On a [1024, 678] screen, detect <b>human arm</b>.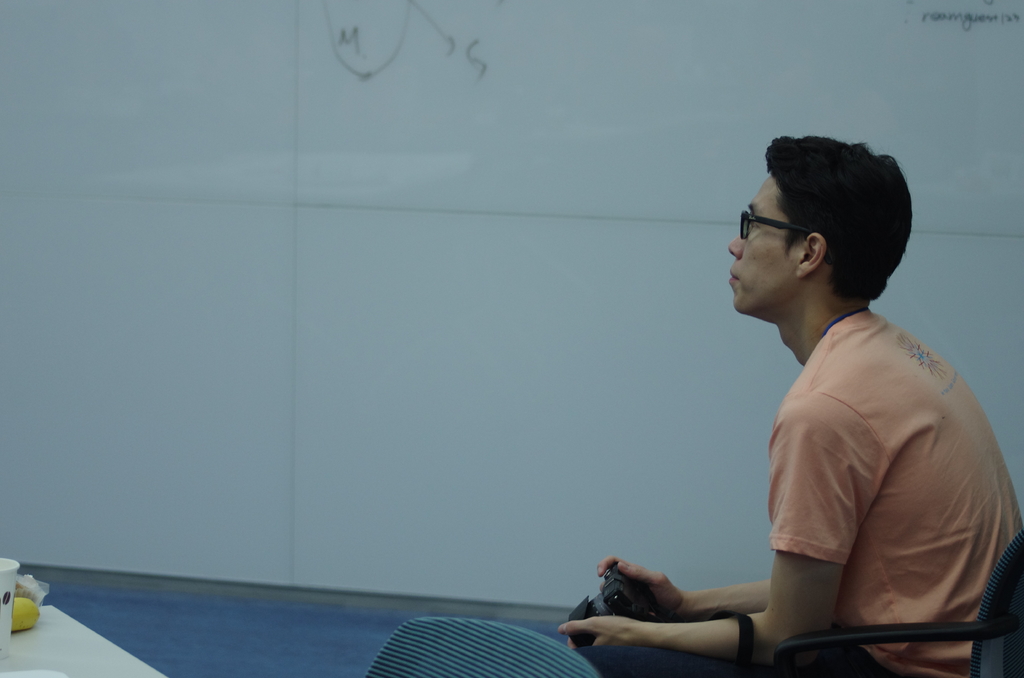
BBox(589, 554, 775, 620).
